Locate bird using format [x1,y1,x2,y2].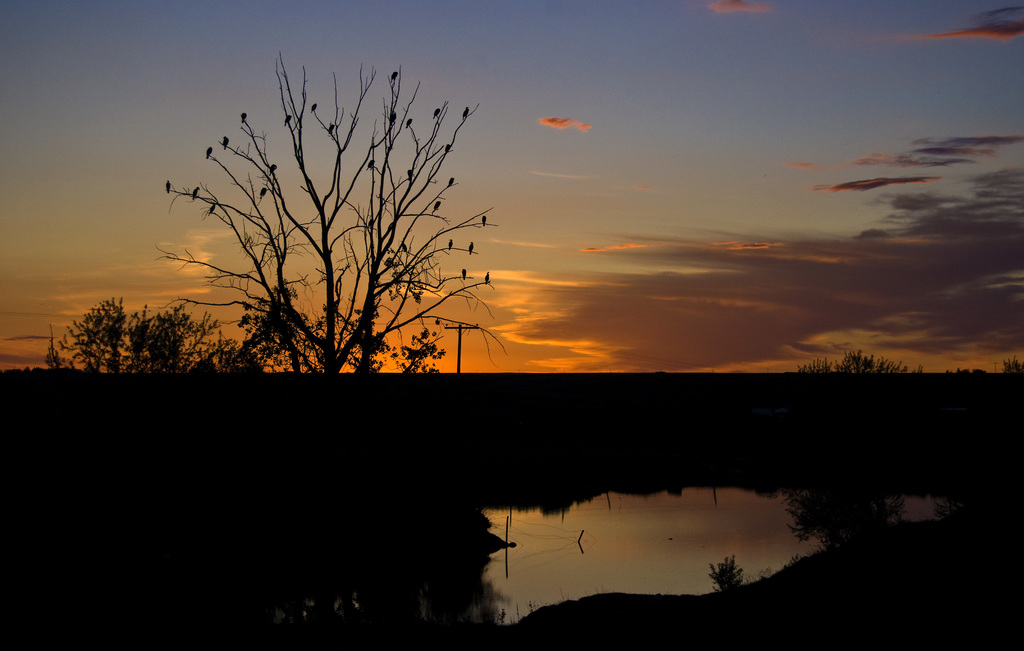
[327,120,336,134].
